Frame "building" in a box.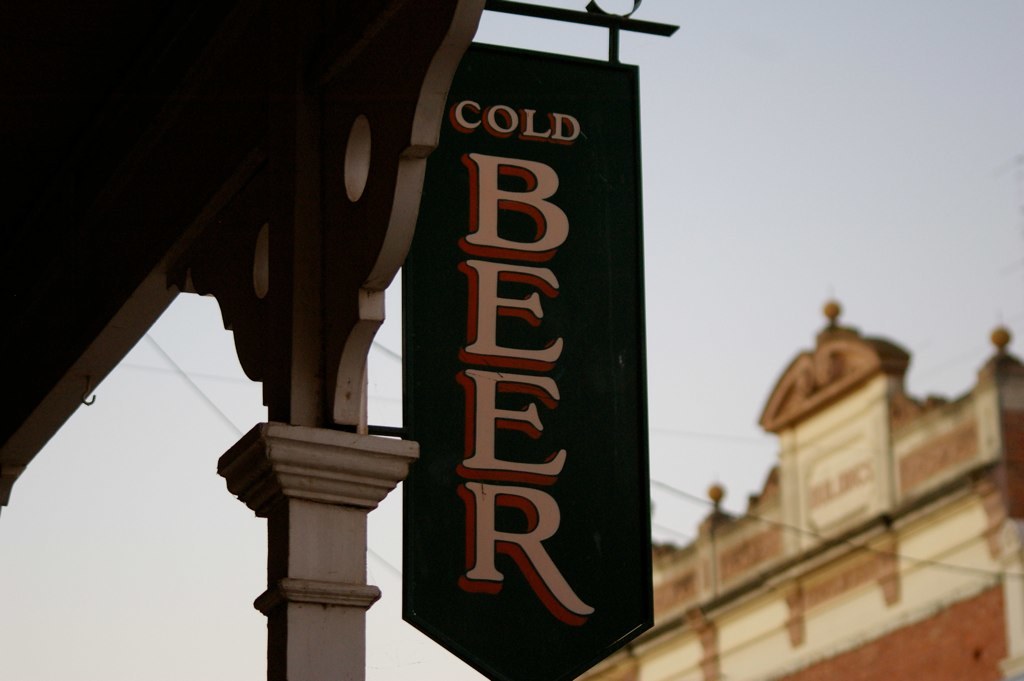
bbox=(577, 297, 1023, 680).
